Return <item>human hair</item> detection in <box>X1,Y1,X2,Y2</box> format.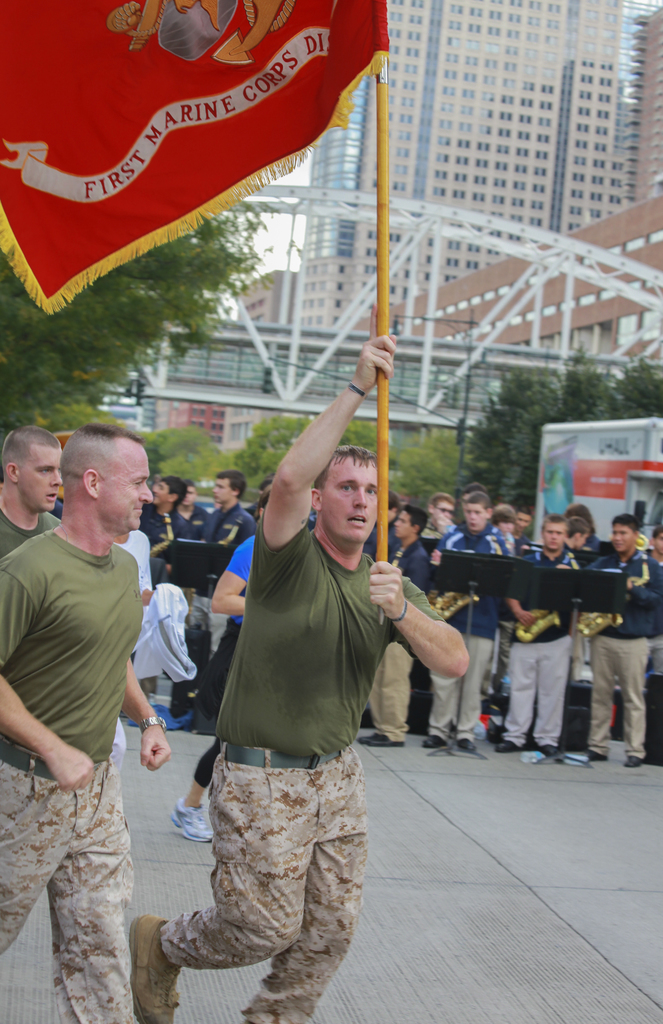
<box>79,422,143,442</box>.
